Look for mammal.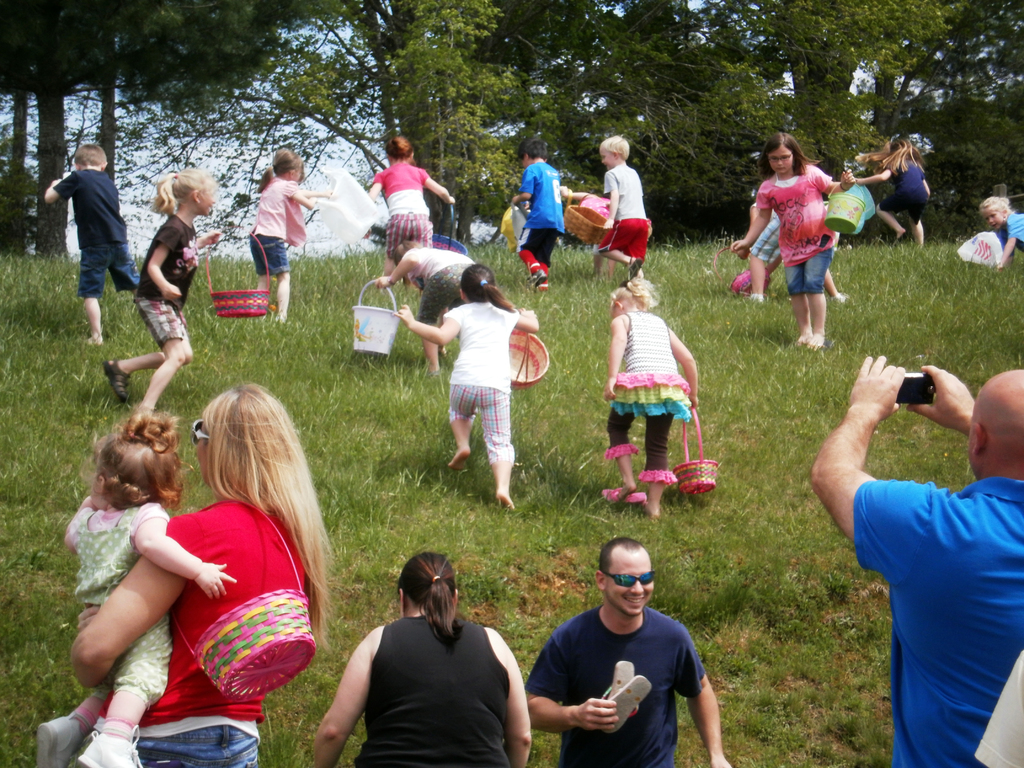
Found: {"left": 323, "top": 571, "right": 529, "bottom": 759}.
